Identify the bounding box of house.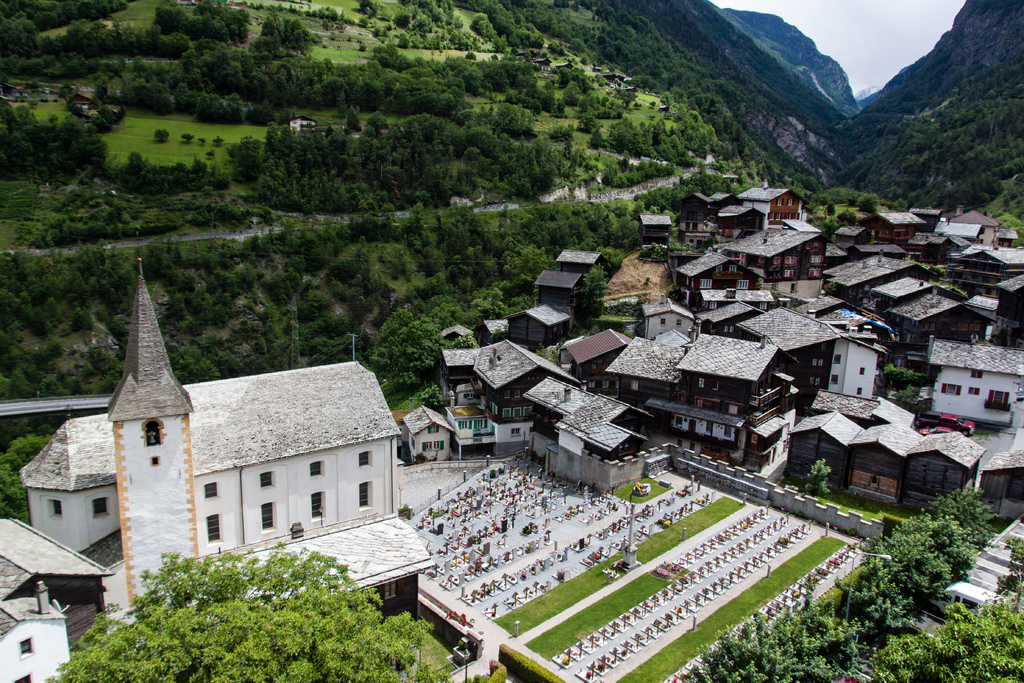
(x1=789, y1=409, x2=849, y2=484).
